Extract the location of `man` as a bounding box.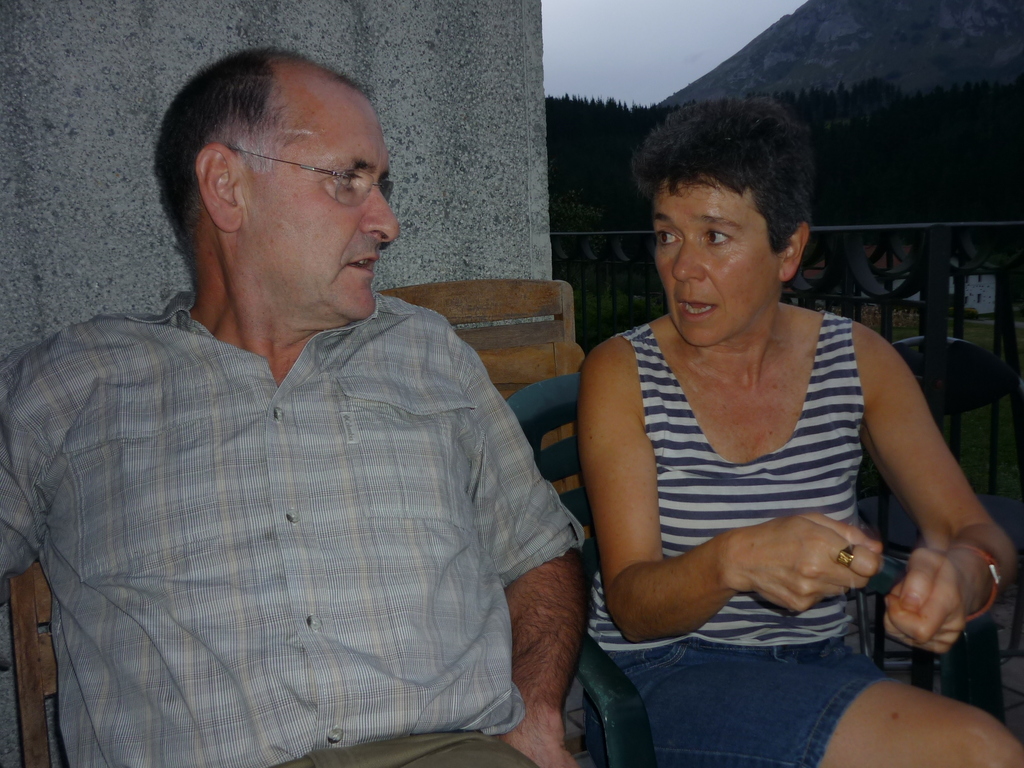
left=36, top=60, right=625, bottom=752.
